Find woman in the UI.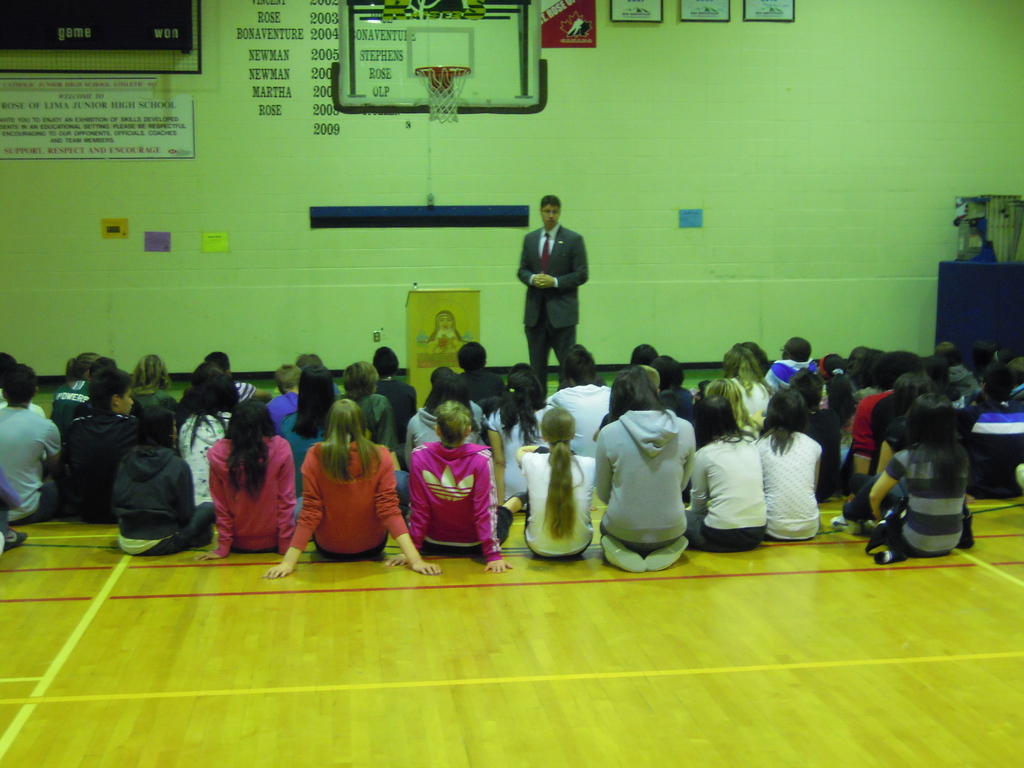
UI element at detection(823, 377, 859, 492).
